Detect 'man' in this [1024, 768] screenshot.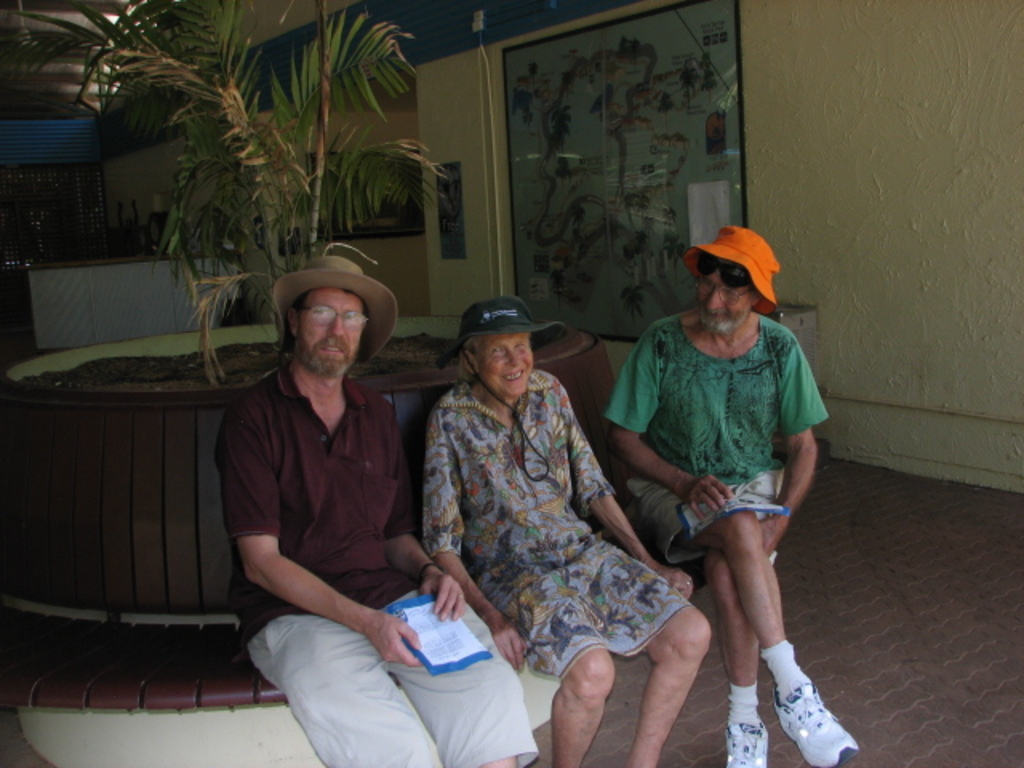
Detection: {"x1": 216, "y1": 258, "x2": 538, "y2": 766}.
